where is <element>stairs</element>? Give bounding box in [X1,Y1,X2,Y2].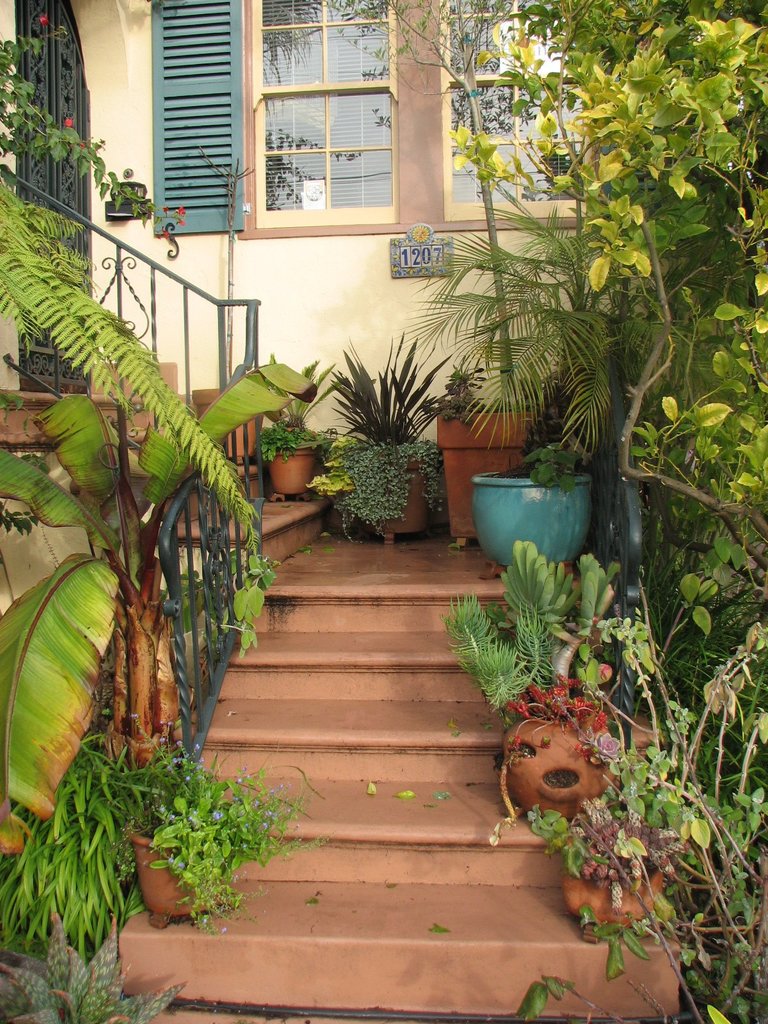
[0,390,682,1023].
